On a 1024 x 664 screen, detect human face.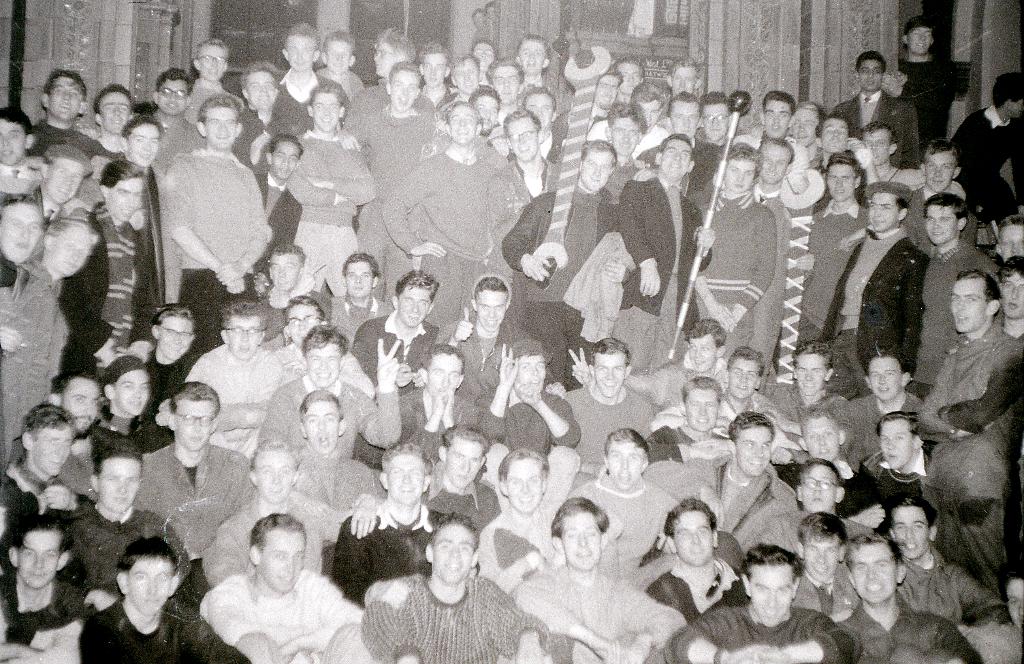
Rect(49, 76, 85, 124).
